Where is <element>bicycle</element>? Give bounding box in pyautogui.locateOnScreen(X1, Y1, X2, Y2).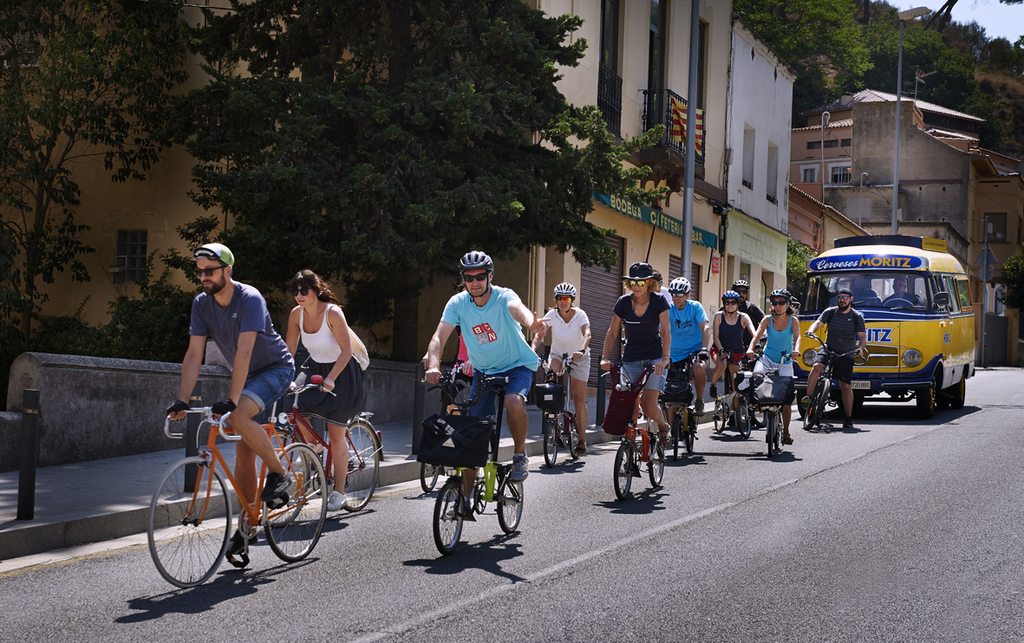
pyautogui.locateOnScreen(742, 349, 803, 458).
